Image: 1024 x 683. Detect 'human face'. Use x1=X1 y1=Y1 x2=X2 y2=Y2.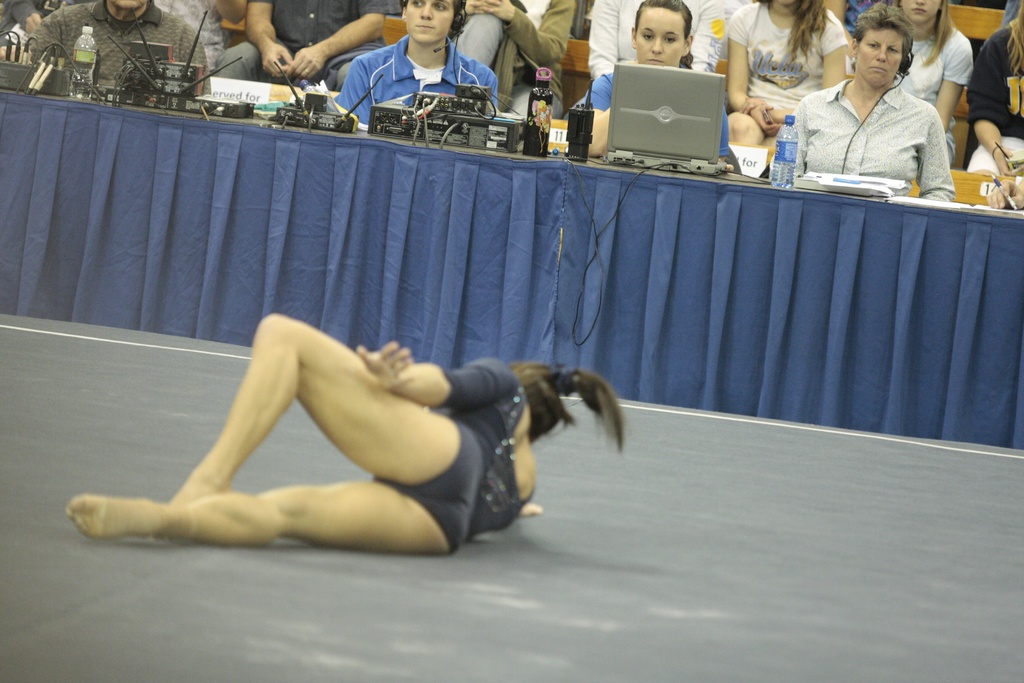
x1=635 y1=5 x2=687 y2=67.
